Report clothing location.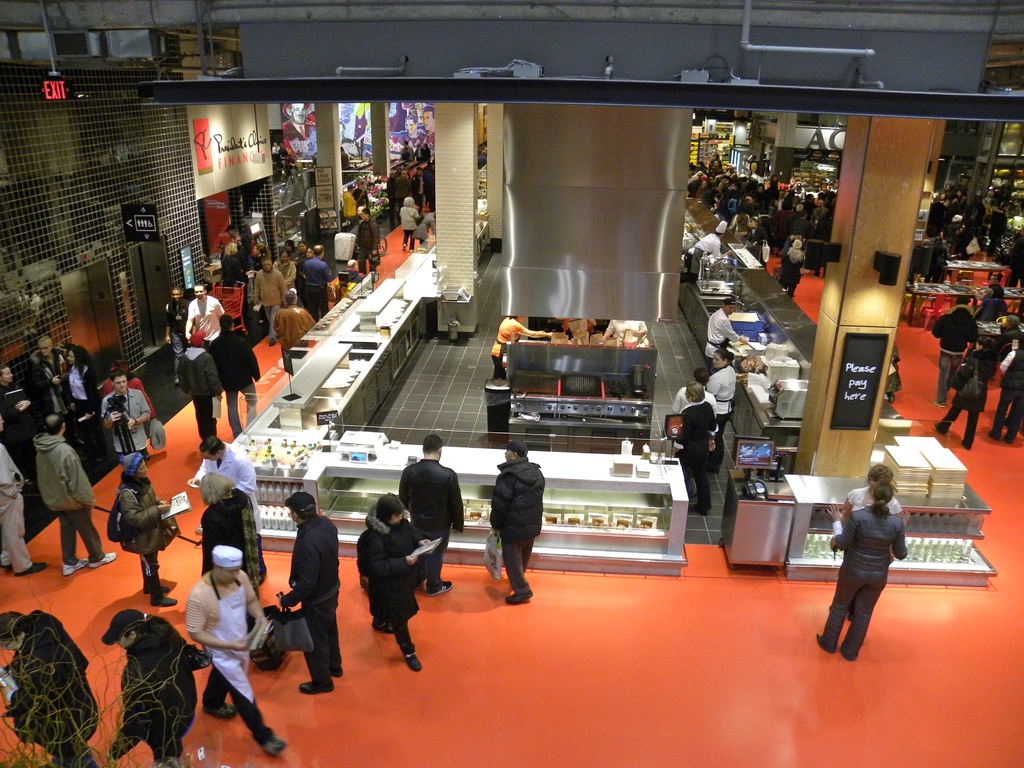
Report: box=[0, 611, 97, 767].
